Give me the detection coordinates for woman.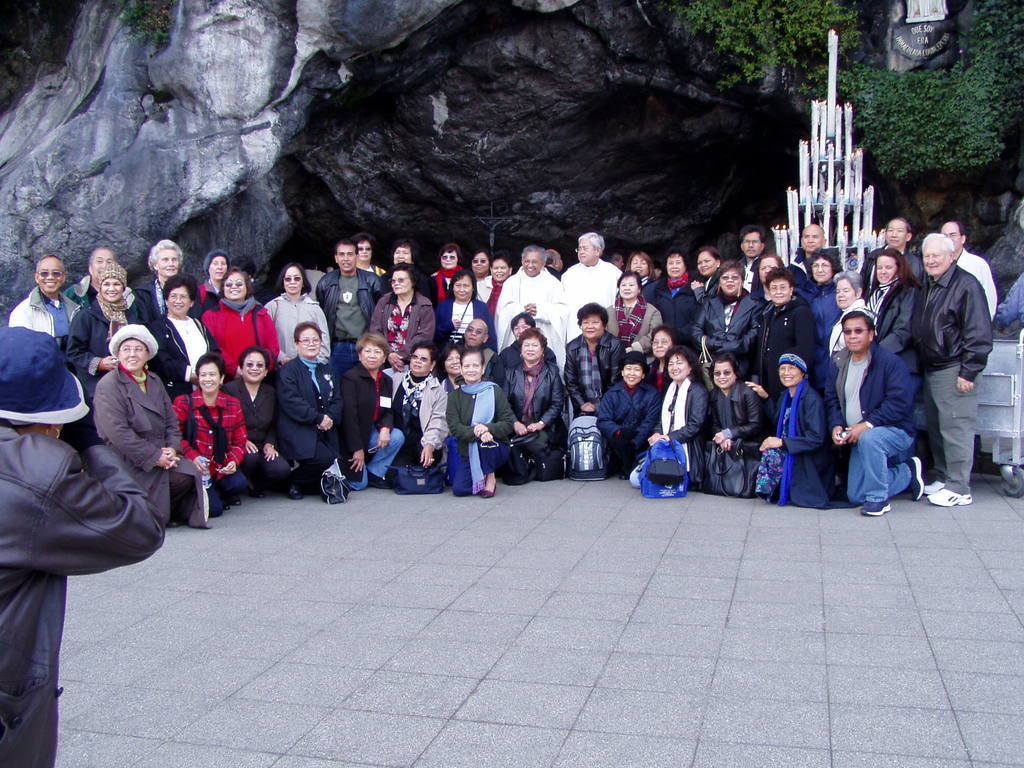
[x1=792, y1=250, x2=843, y2=344].
